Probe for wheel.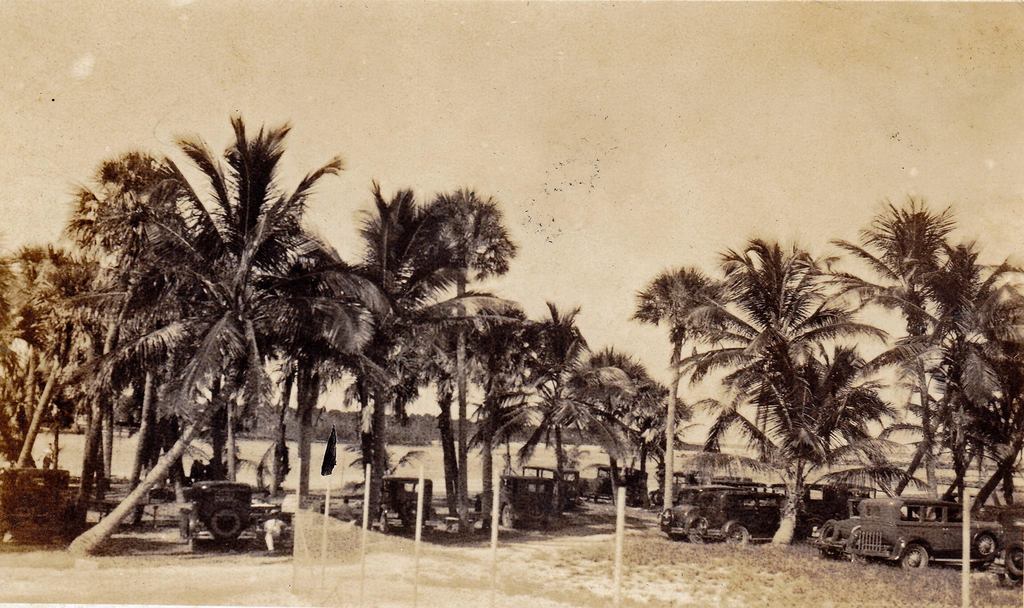
Probe result: 901, 547, 930, 573.
